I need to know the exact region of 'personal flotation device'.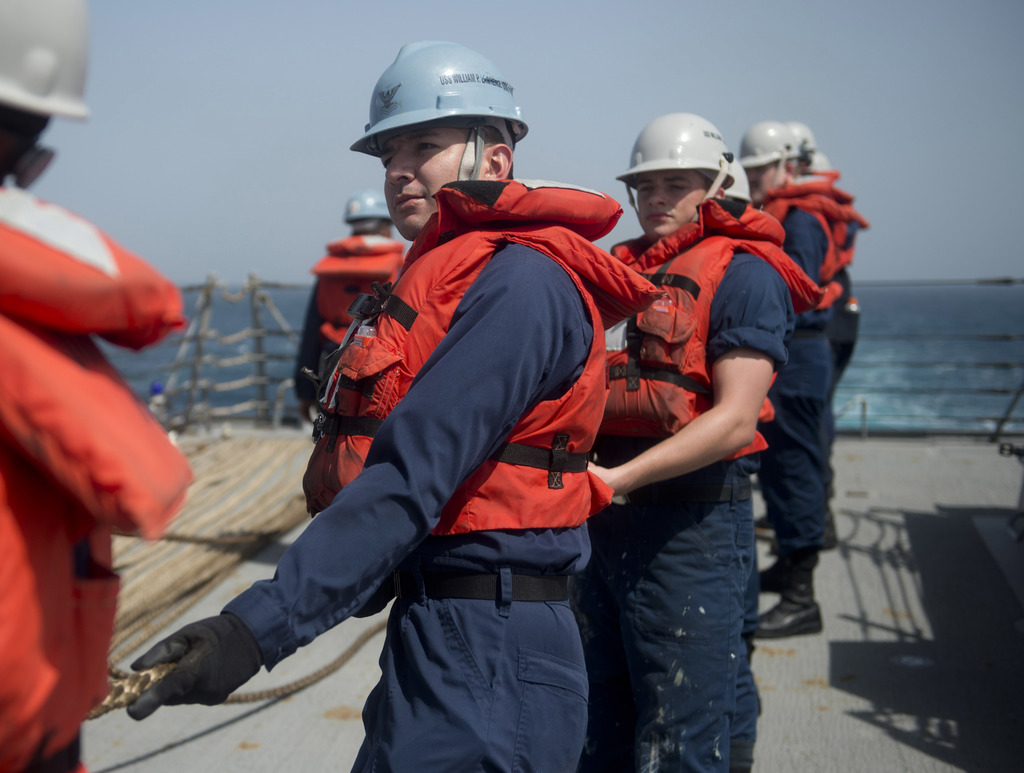
Region: [left=294, top=175, right=670, bottom=600].
